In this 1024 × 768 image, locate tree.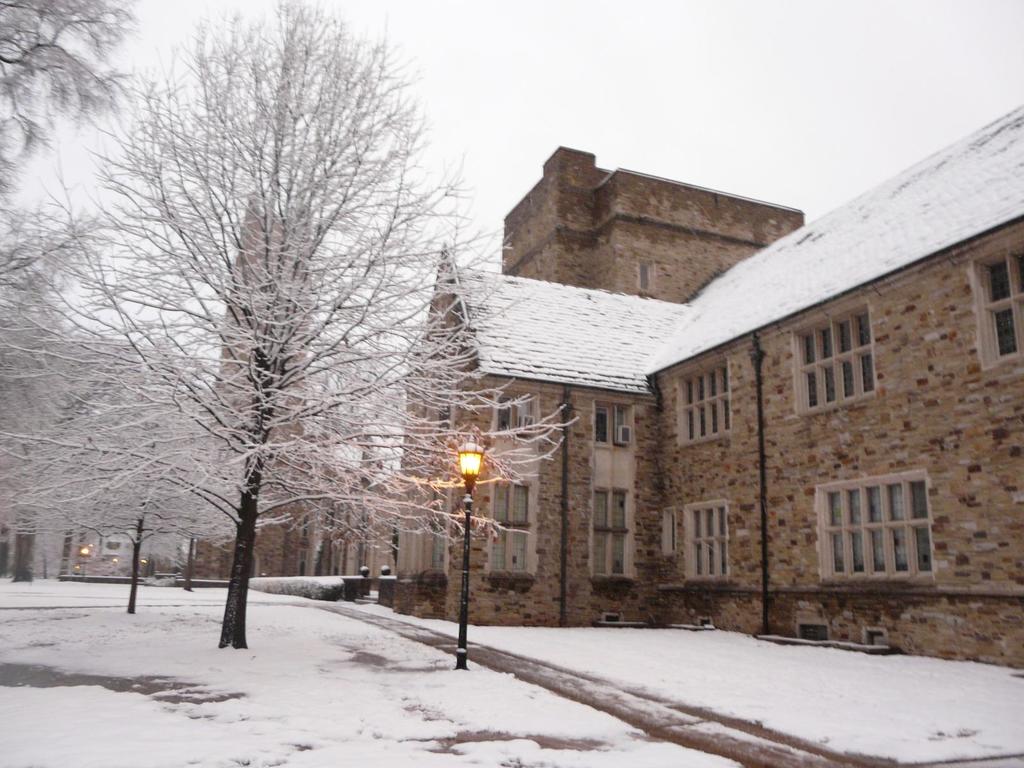
Bounding box: bbox=(81, 15, 437, 660).
